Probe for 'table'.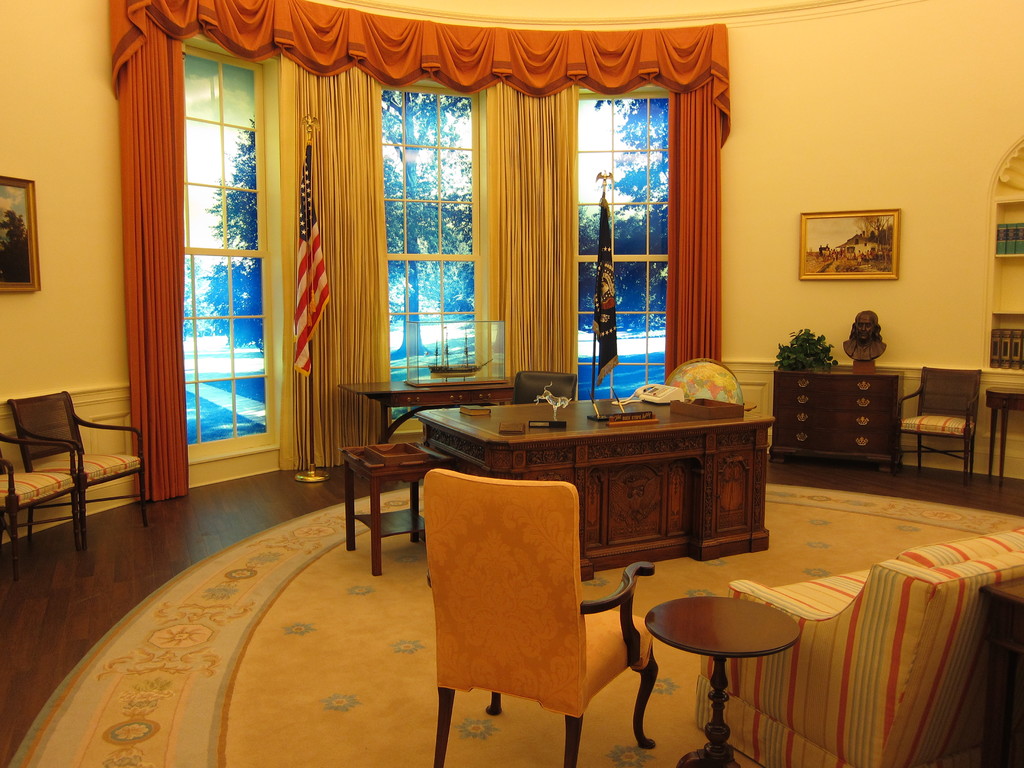
Probe result: detection(340, 377, 515, 443).
